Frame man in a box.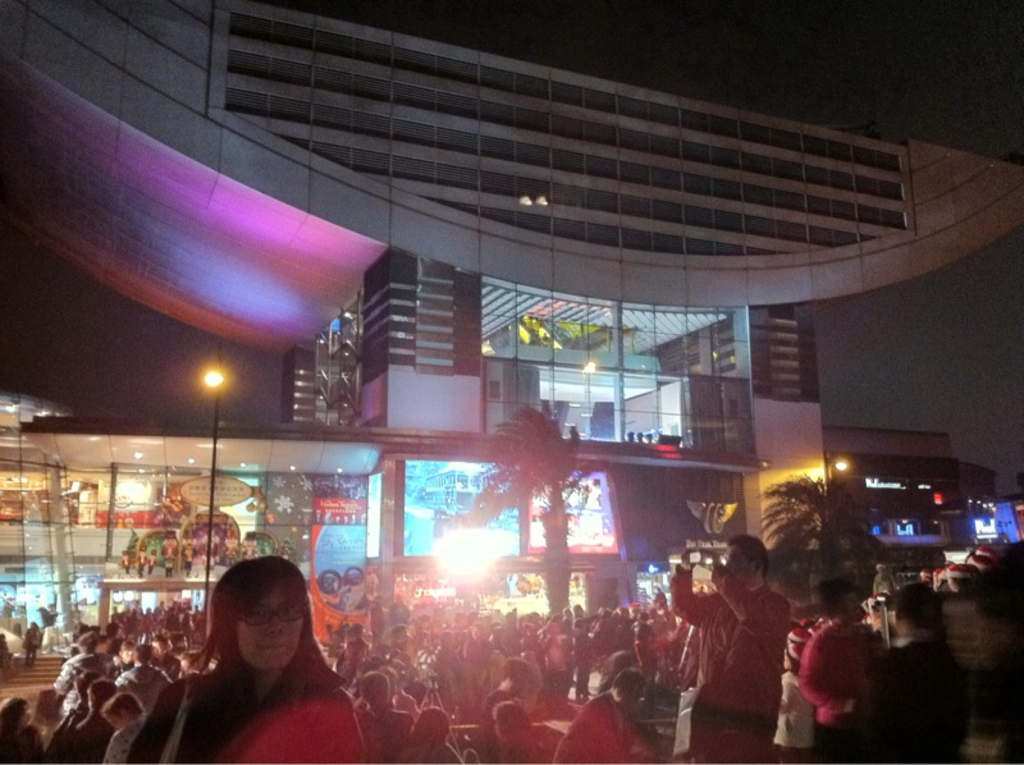
114 645 173 719.
